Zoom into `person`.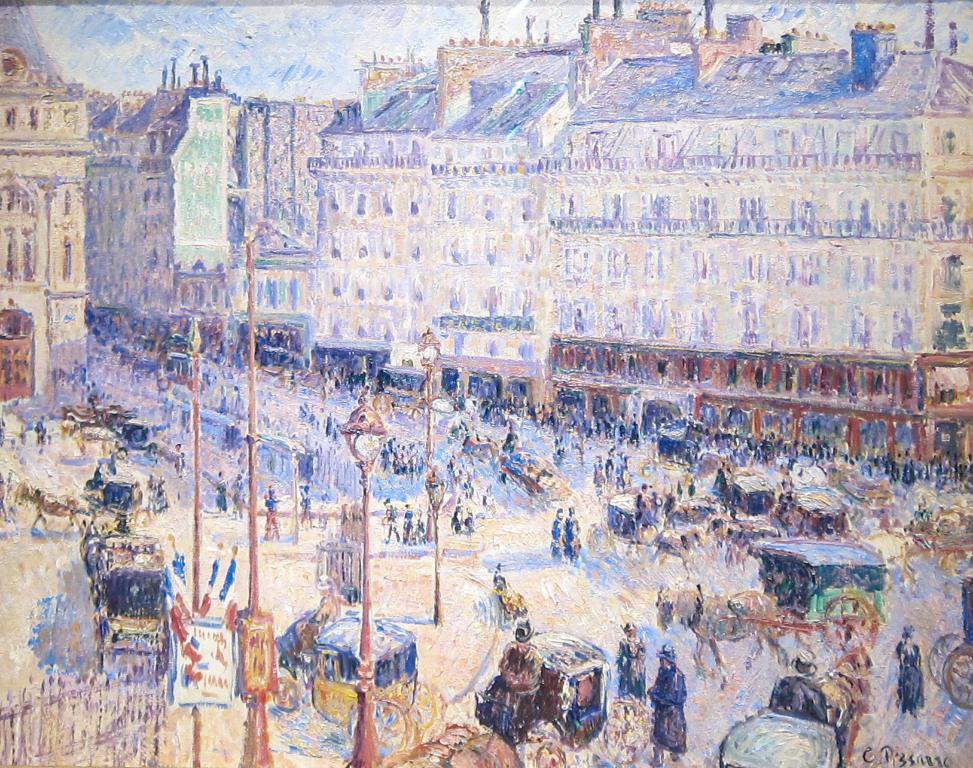
Zoom target: (561,503,585,554).
